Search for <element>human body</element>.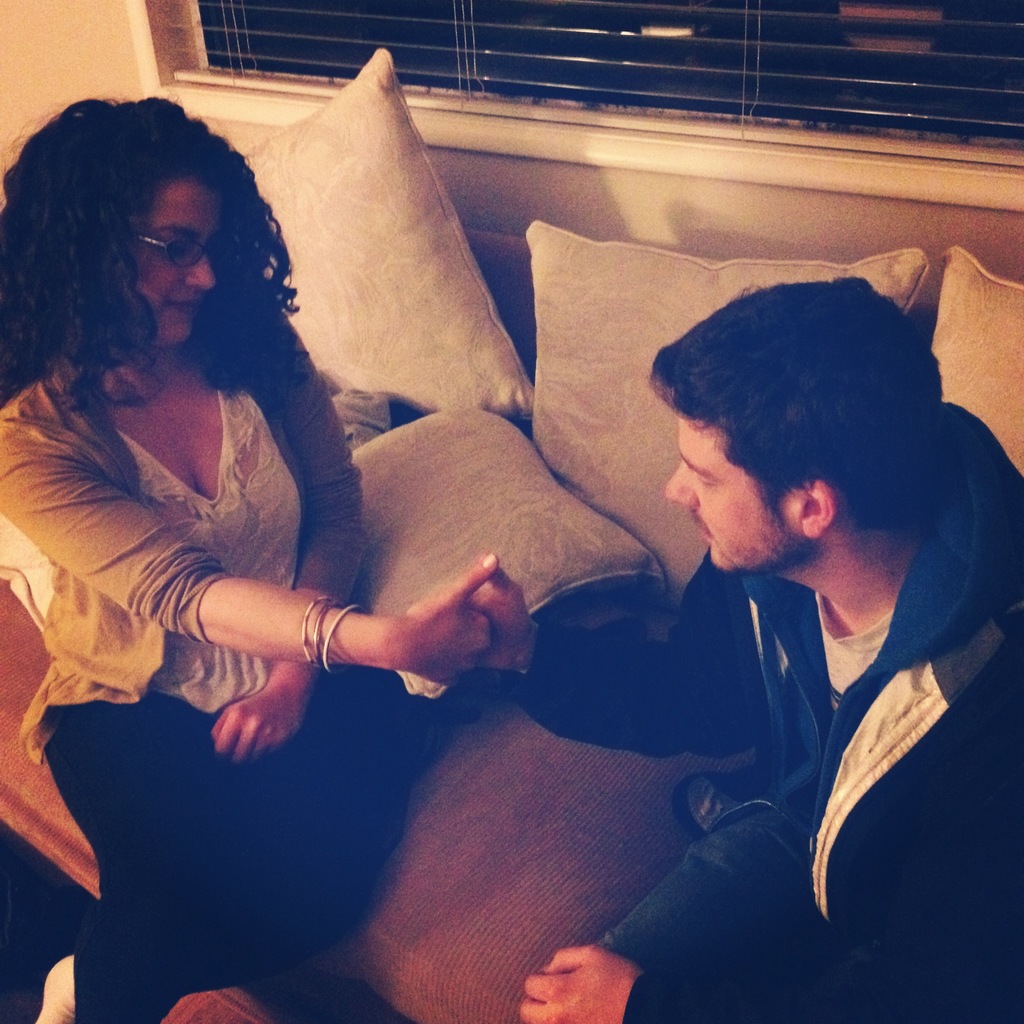
Found at 0,95,494,1020.
